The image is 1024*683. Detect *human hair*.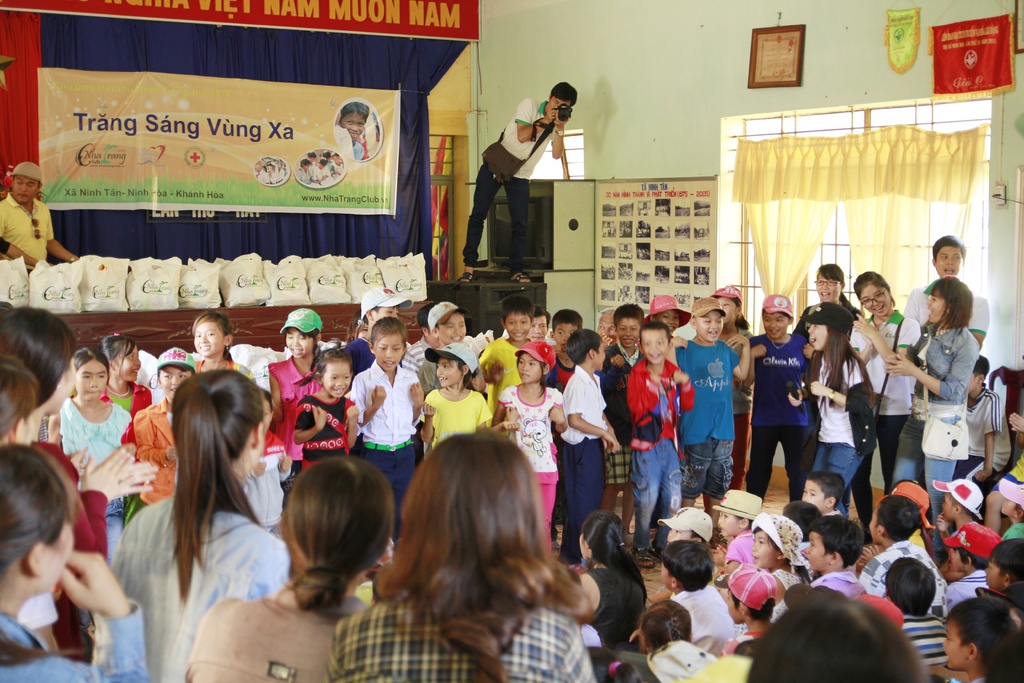
Detection: [160,363,268,609].
